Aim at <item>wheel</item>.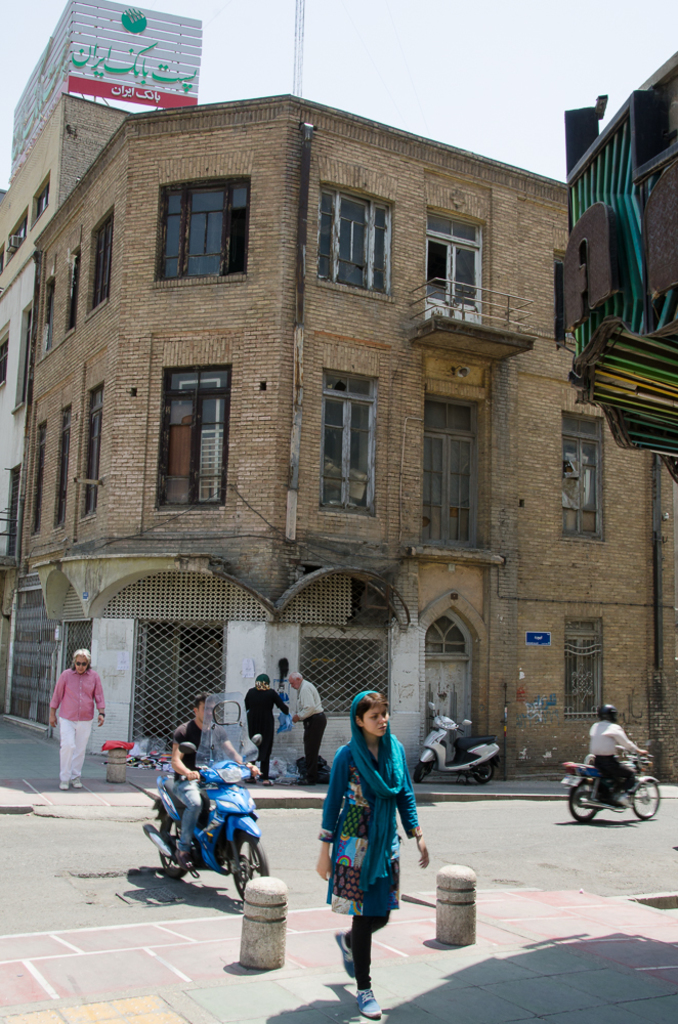
Aimed at x1=566, y1=775, x2=605, y2=819.
